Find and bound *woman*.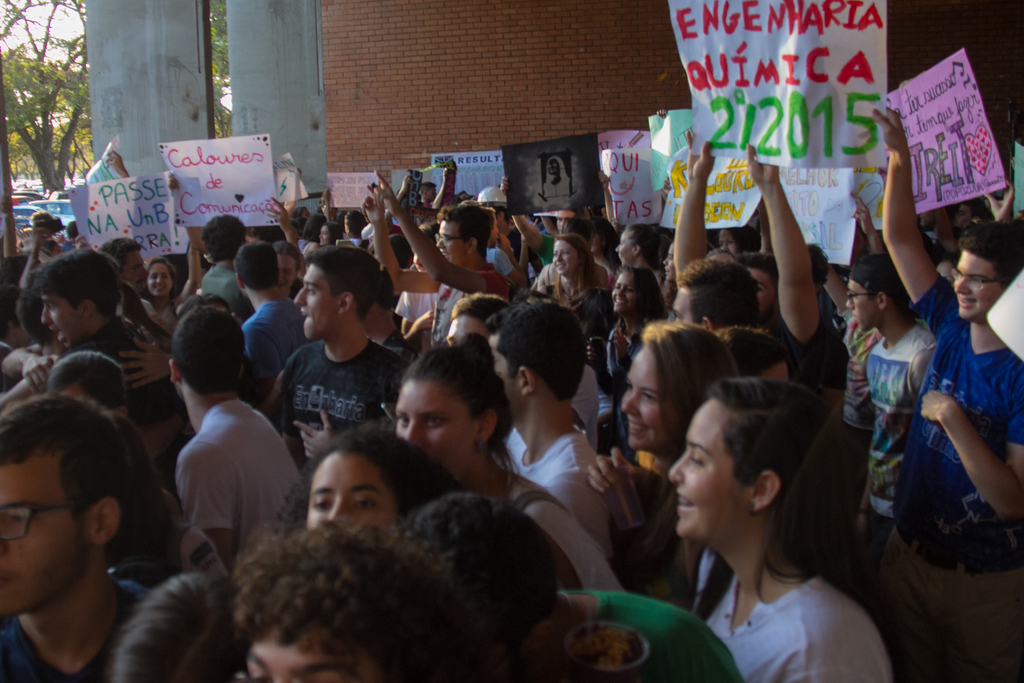
Bound: select_region(394, 334, 630, 604).
